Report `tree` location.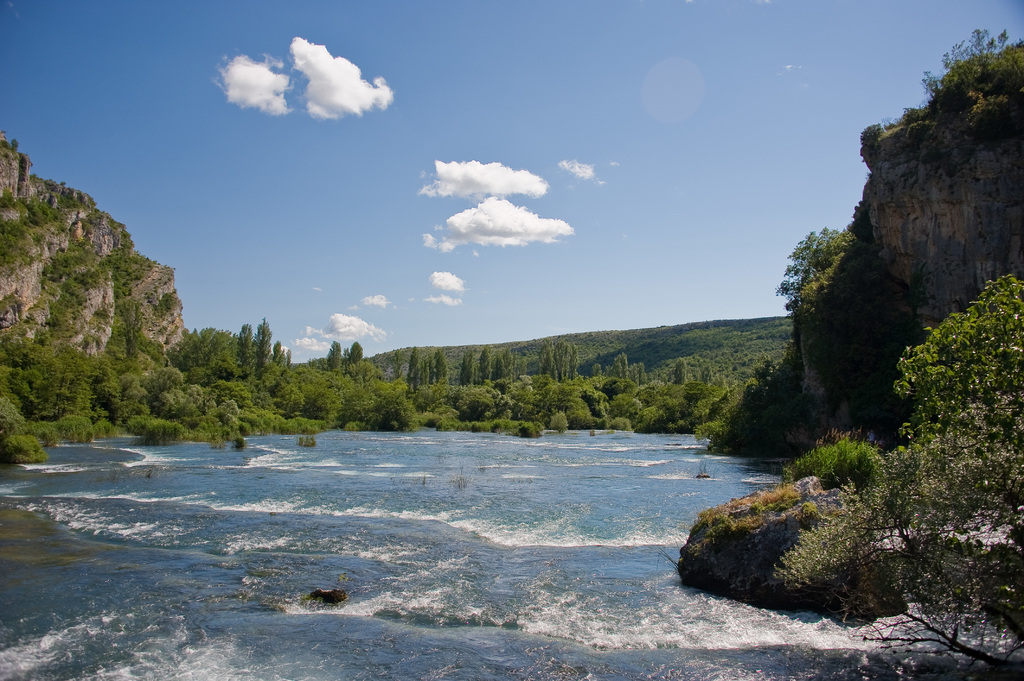
Report: {"x1": 120, "y1": 301, "x2": 143, "y2": 358}.
